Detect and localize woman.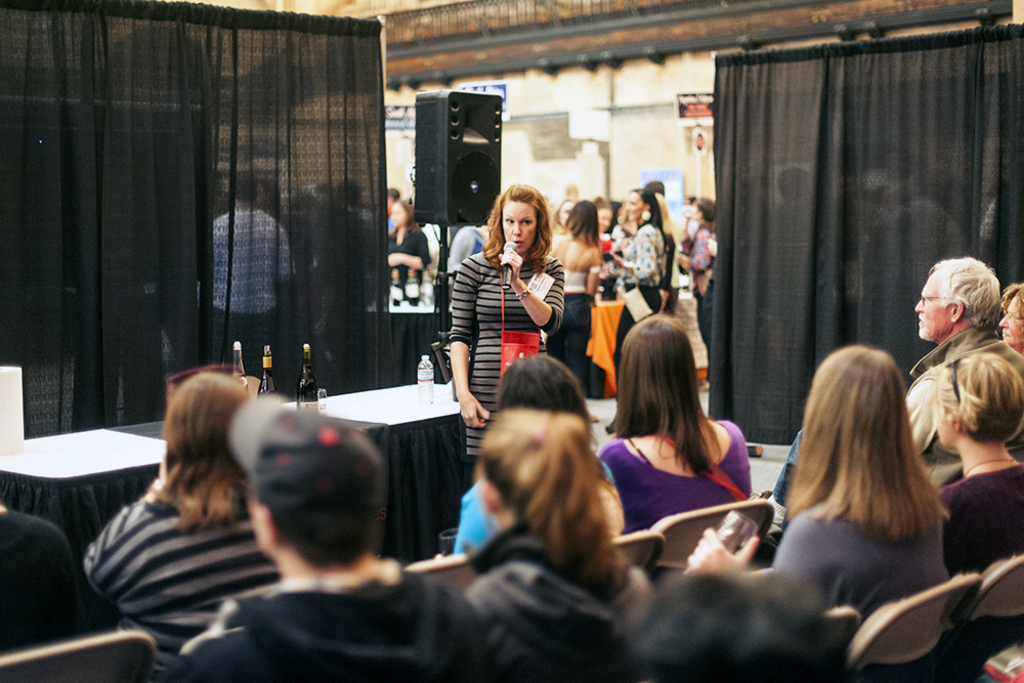
Localized at rect(449, 223, 494, 267).
